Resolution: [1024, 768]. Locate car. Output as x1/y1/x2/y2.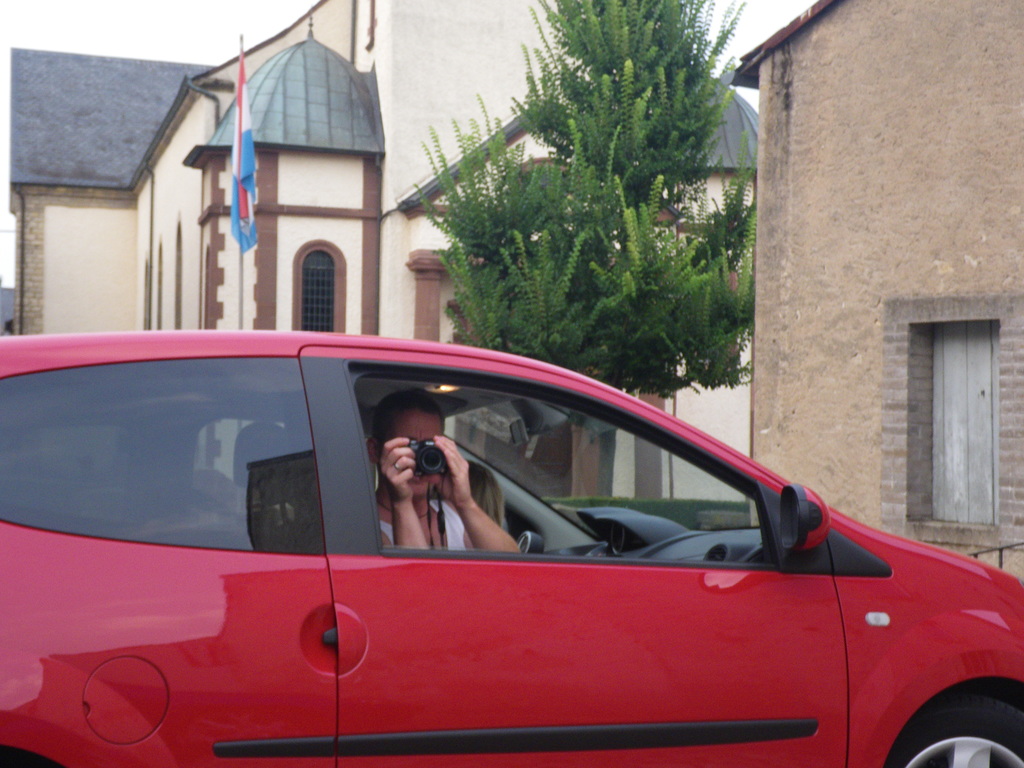
0/332/1023/767.
